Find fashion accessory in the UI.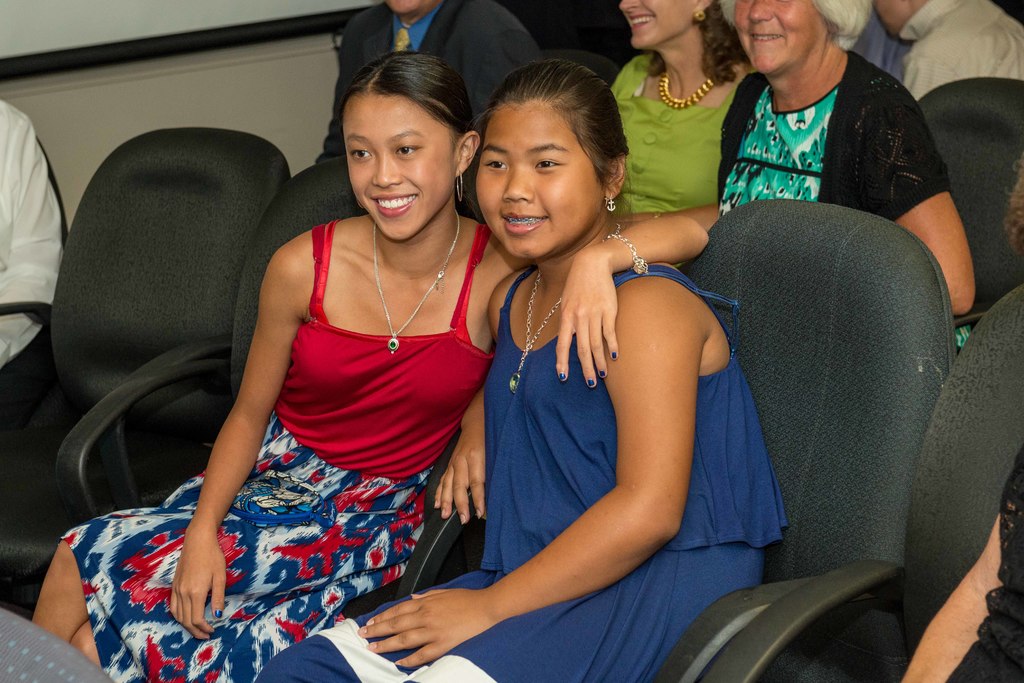
UI element at [599,230,650,277].
